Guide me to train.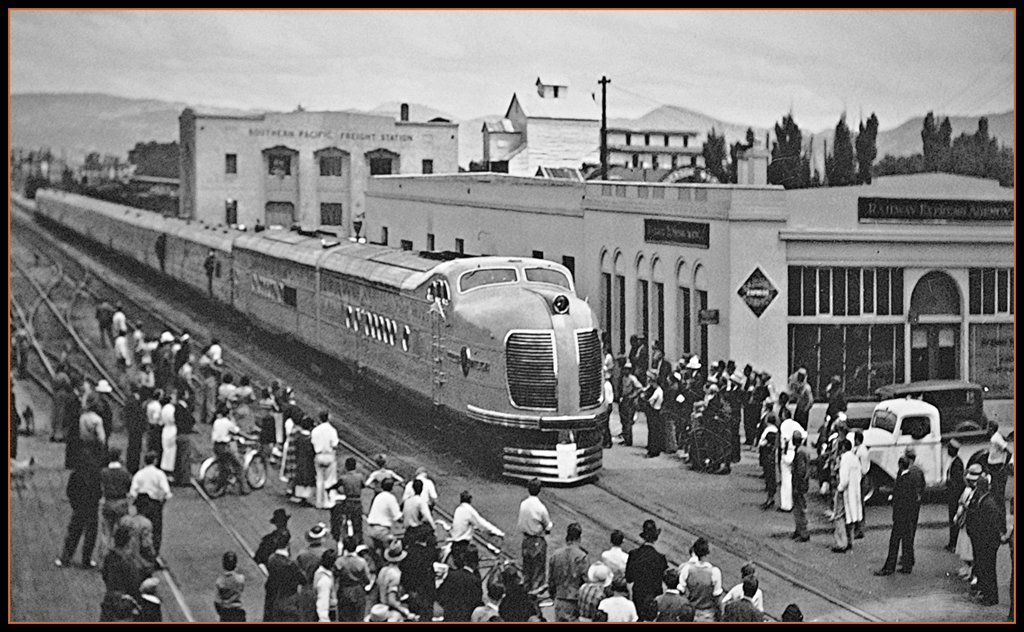
Guidance: {"left": 35, "top": 185, "right": 612, "bottom": 482}.
